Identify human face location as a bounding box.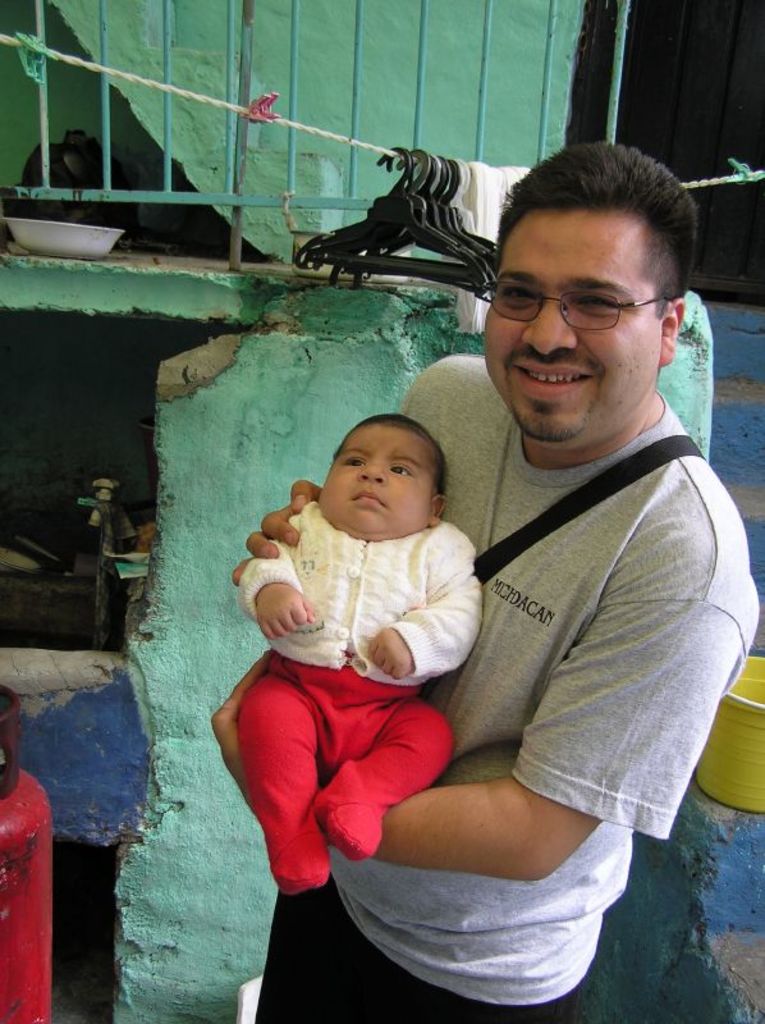
x1=480 y1=200 x2=664 y2=442.
